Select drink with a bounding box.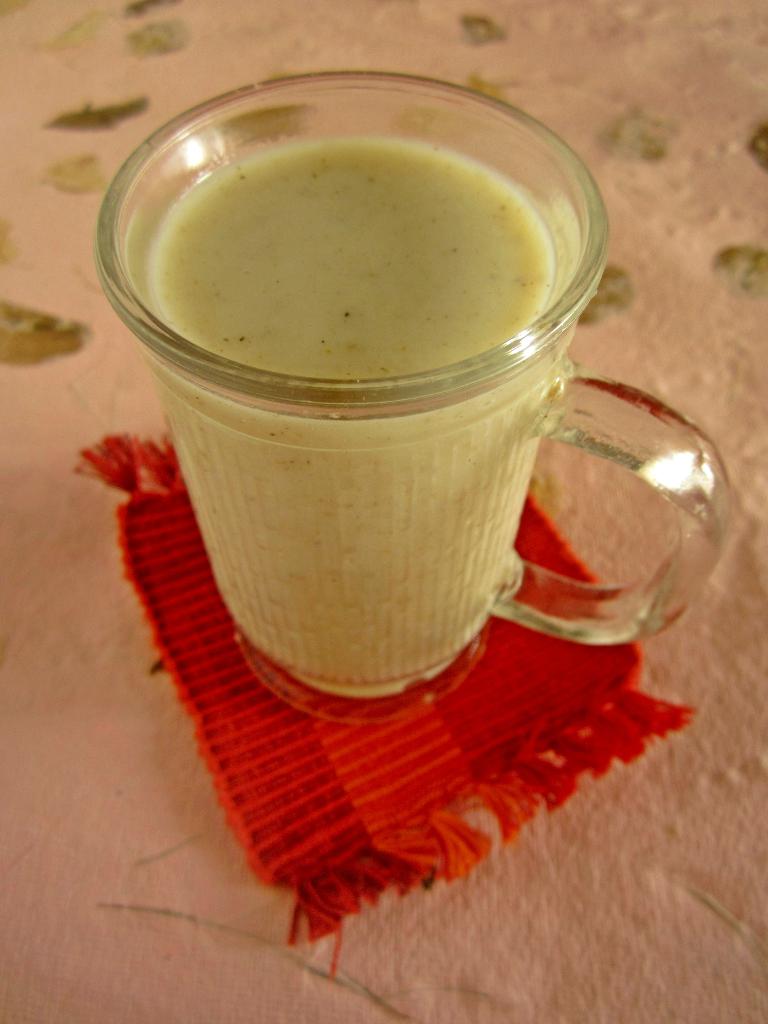
92,100,659,657.
